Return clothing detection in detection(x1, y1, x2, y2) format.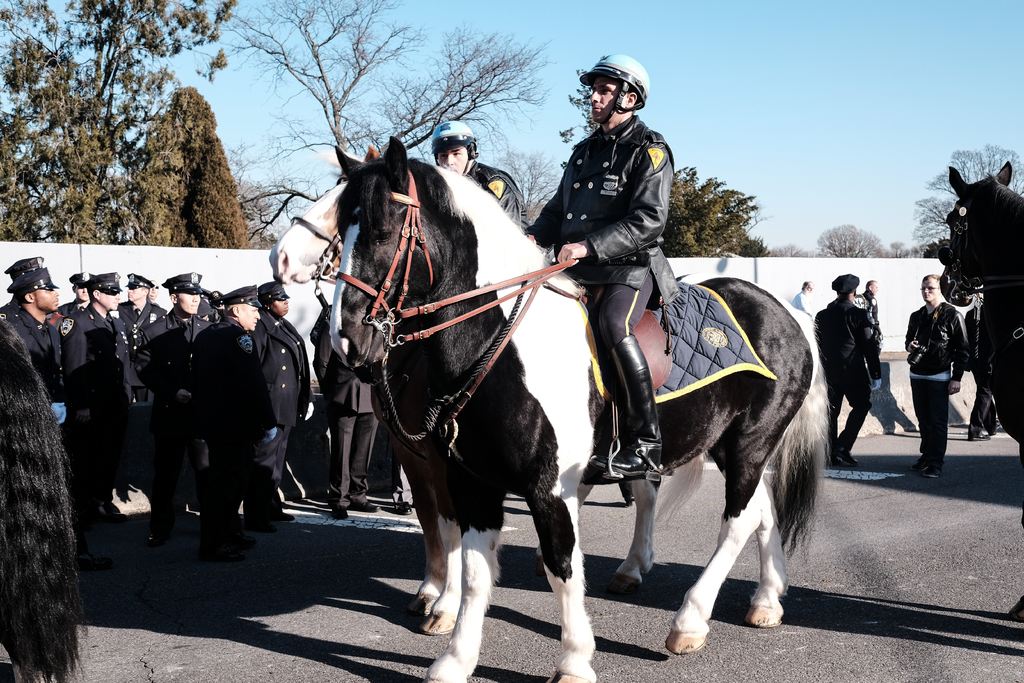
detection(792, 294, 814, 315).
